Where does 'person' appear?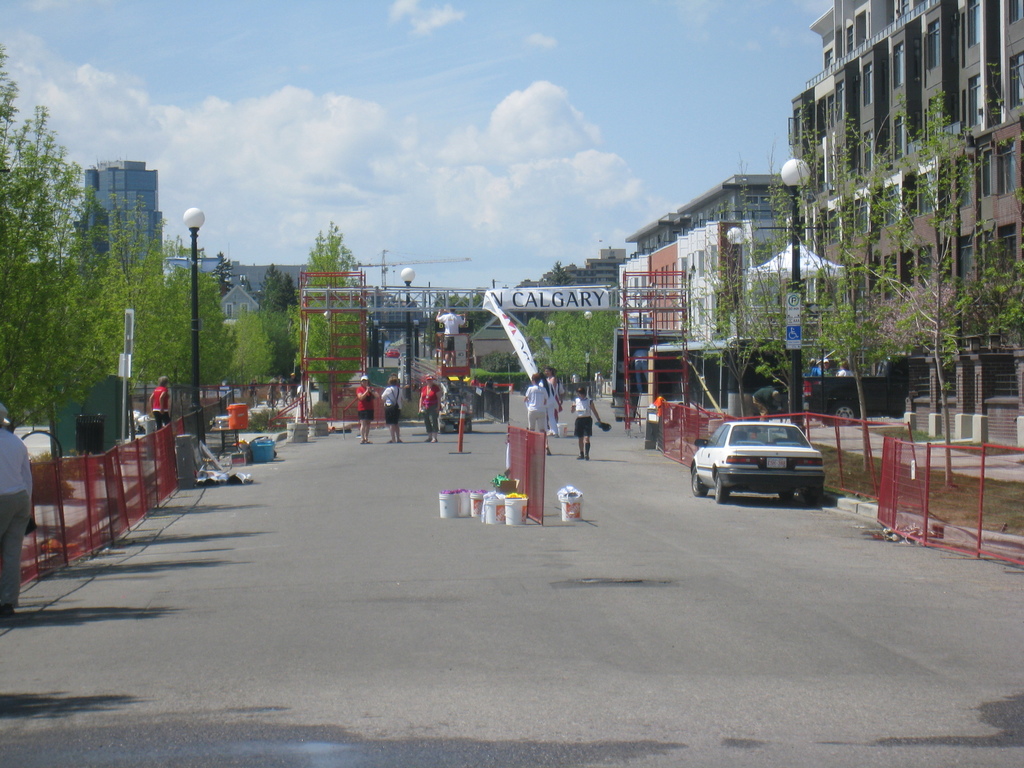
Appears at 412 371 440 438.
